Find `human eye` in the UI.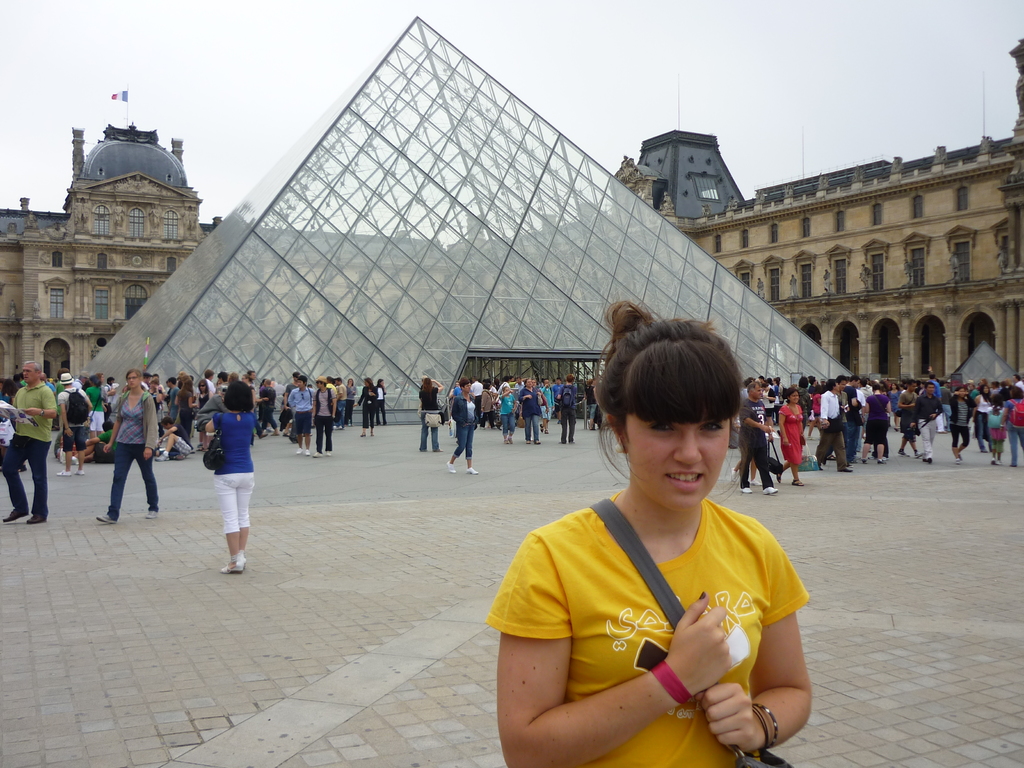
UI element at (left=649, top=417, right=680, bottom=438).
